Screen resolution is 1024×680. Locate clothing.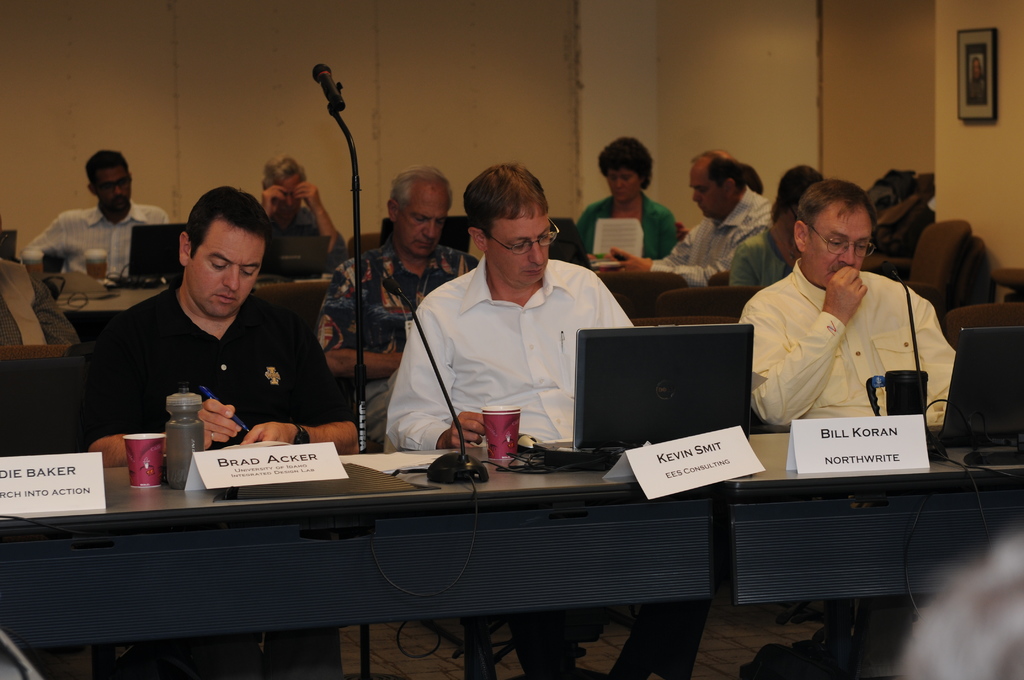
locate(77, 284, 353, 454).
